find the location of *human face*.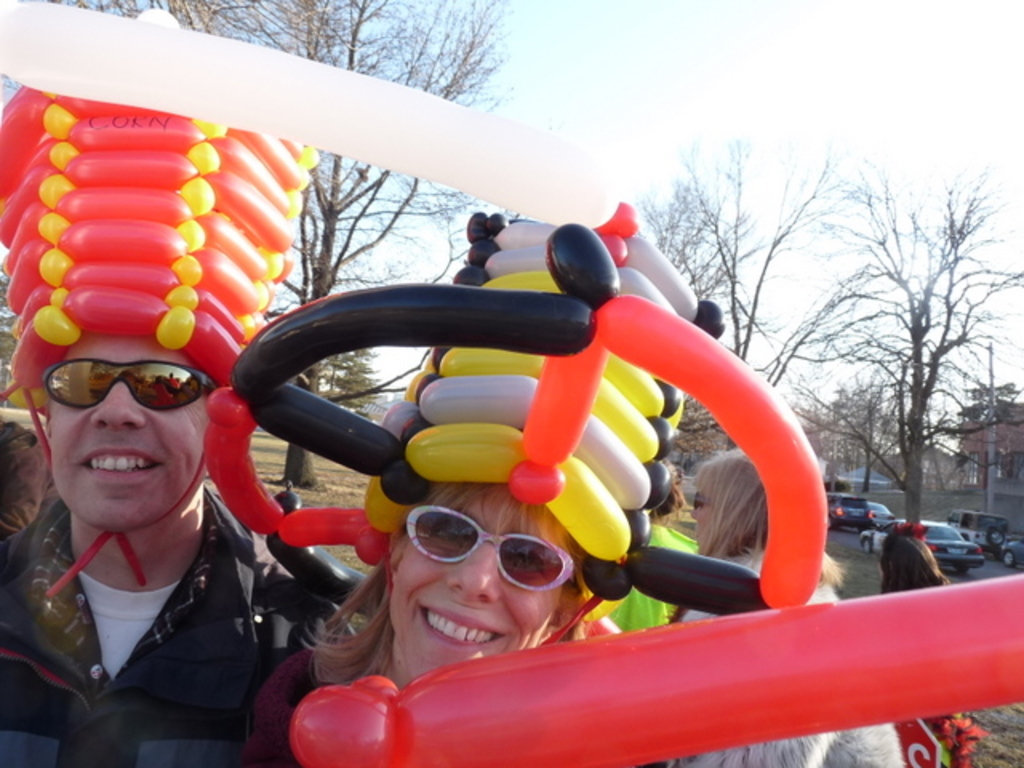
Location: (left=43, top=331, right=206, bottom=533).
